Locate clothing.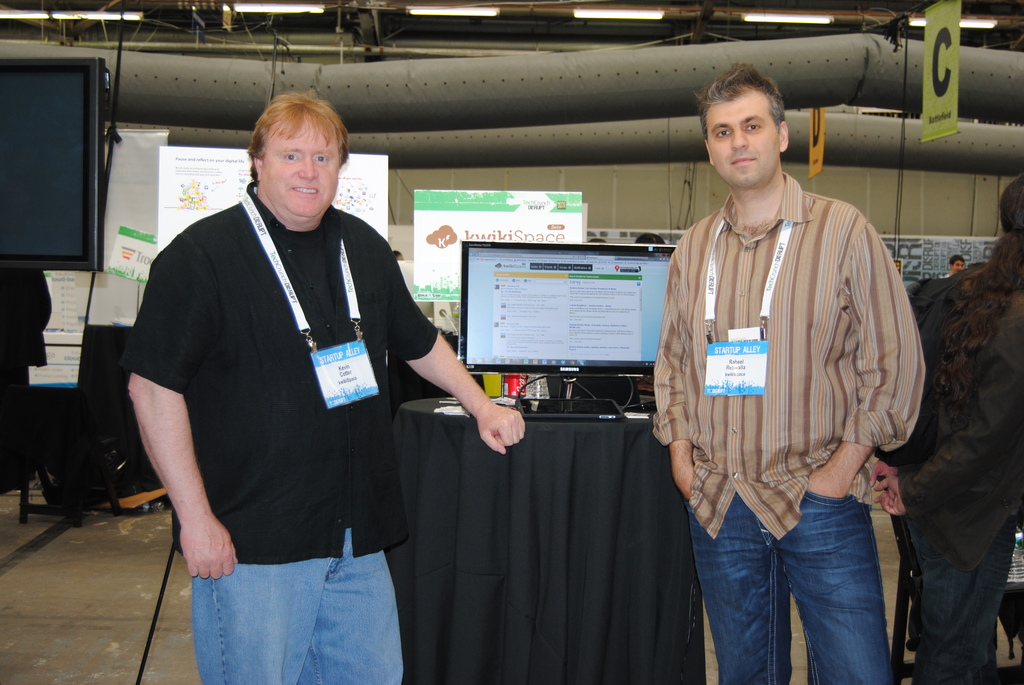
Bounding box: (130,117,452,677).
